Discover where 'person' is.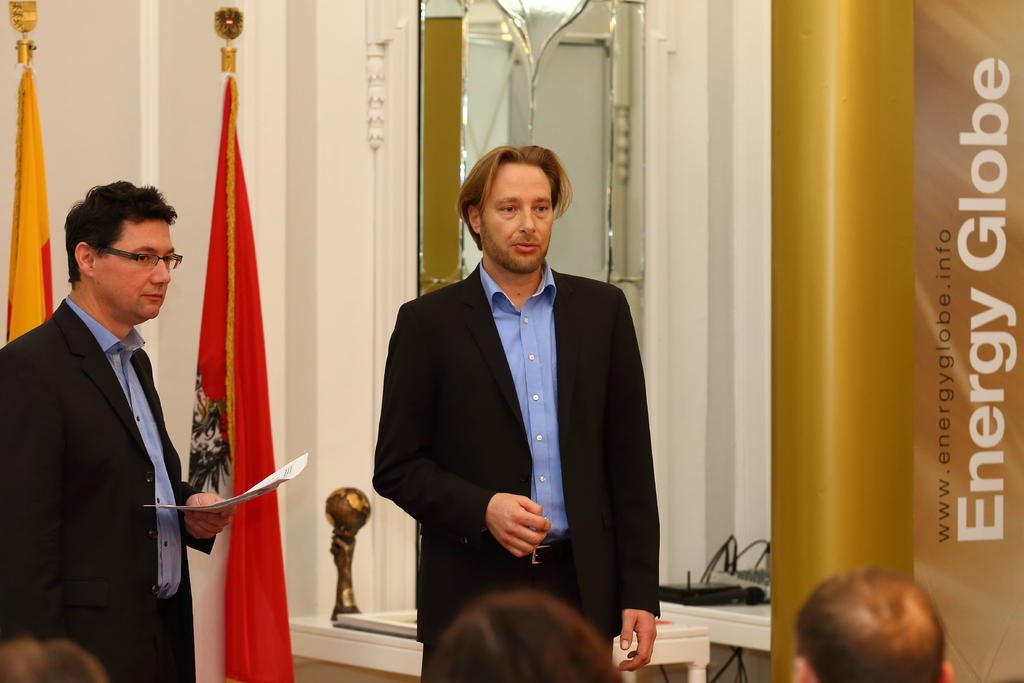
Discovered at <bbox>422, 593, 620, 682</bbox>.
